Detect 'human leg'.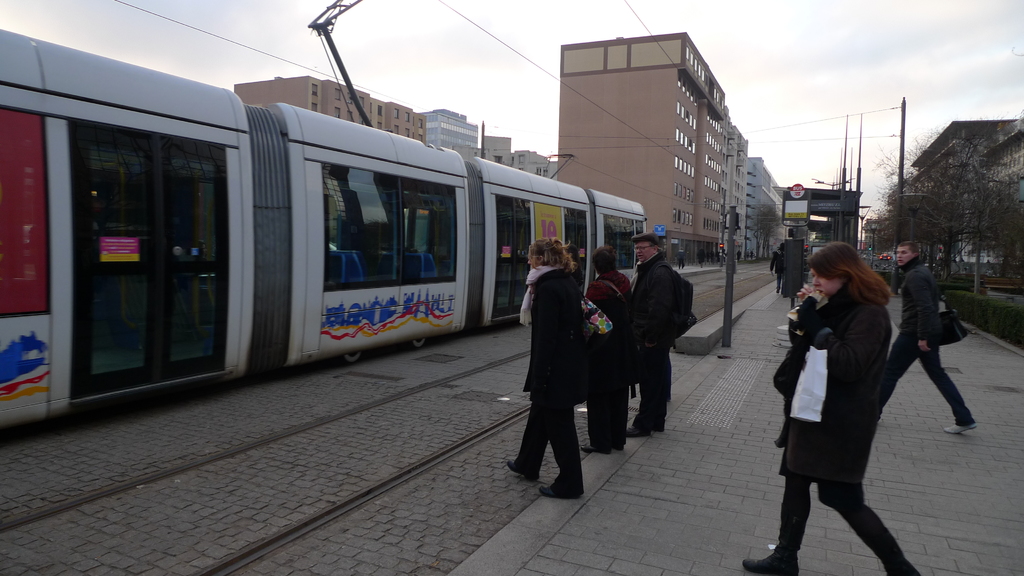
Detected at 881/333/919/419.
